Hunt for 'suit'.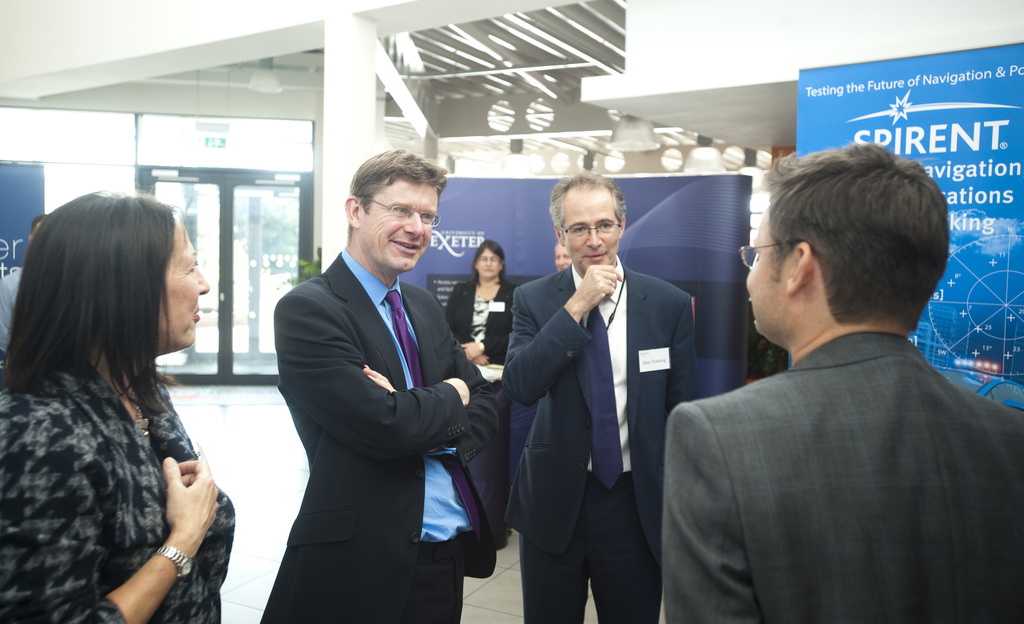
Hunted down at [442, 278, 513, 367].
